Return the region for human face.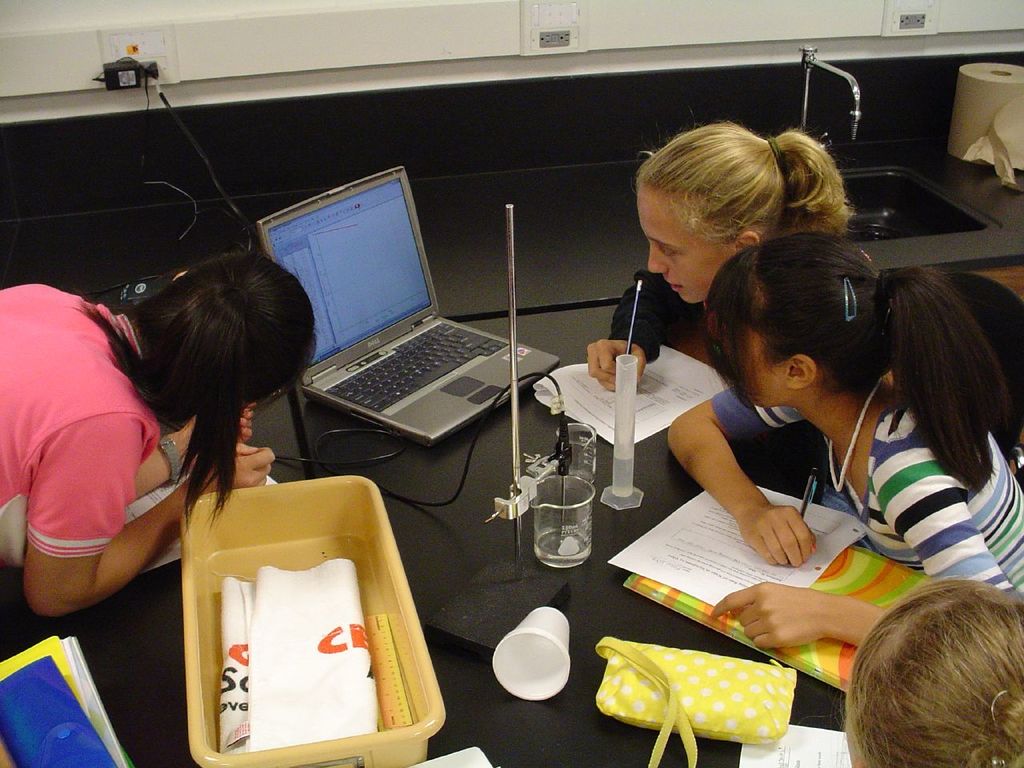
bbox(702, 302, 793, 408).
